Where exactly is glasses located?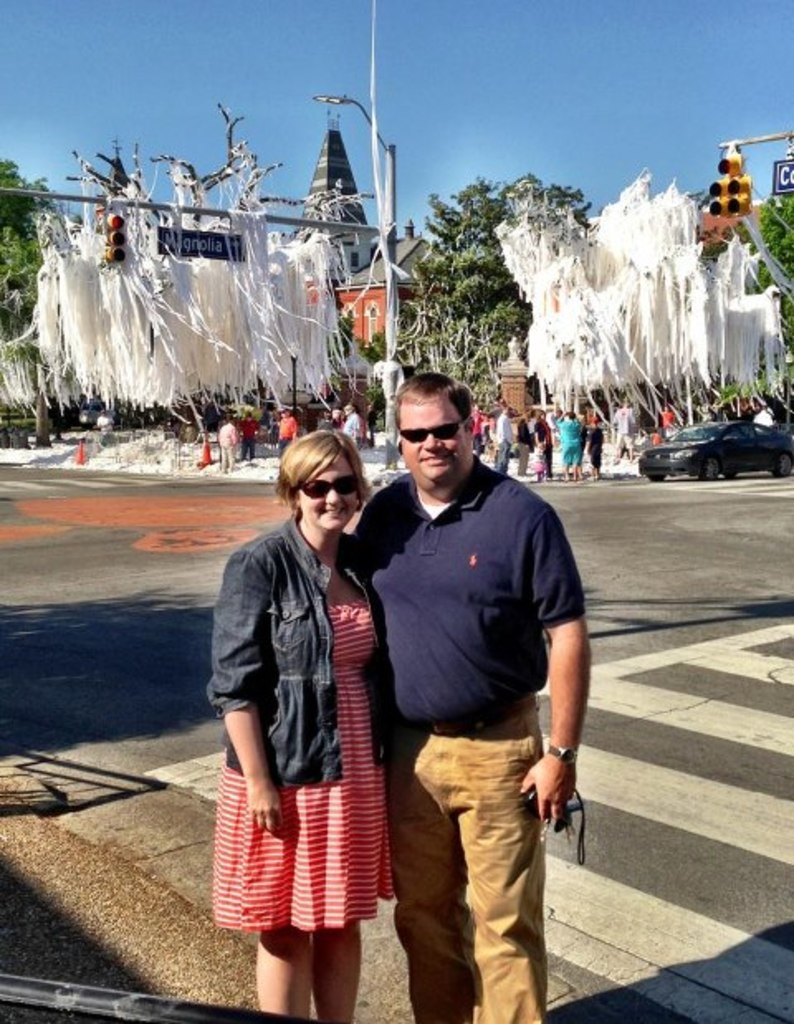
Its bounding box is 397:412:473:448.
